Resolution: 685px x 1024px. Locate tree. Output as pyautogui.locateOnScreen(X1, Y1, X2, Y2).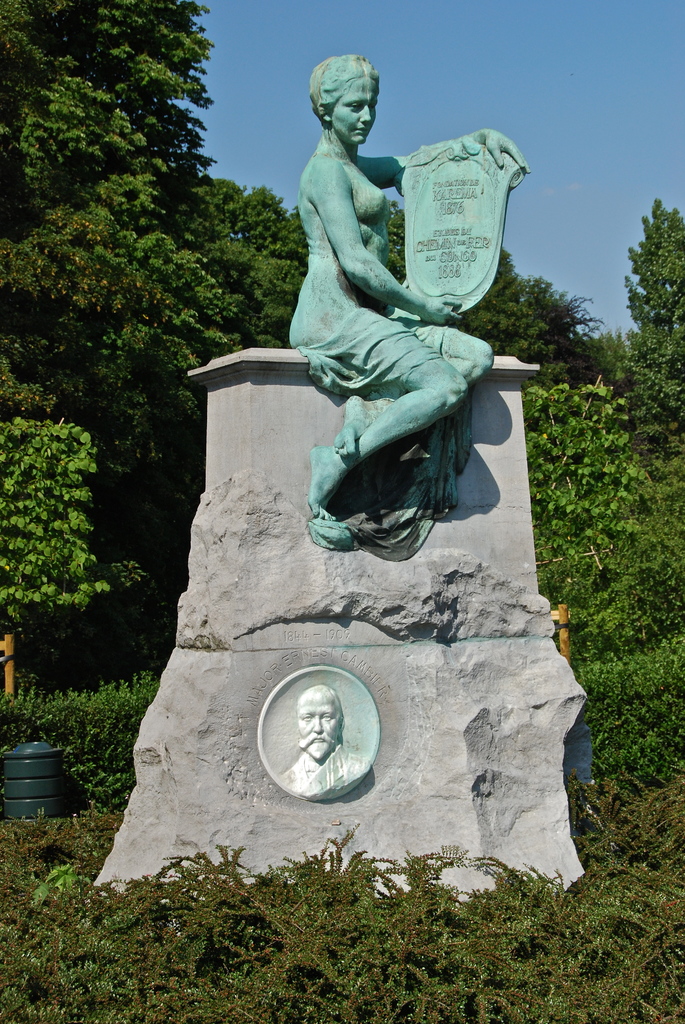
pyautogui.locateOnScreen(453, 199, 684, 727).
